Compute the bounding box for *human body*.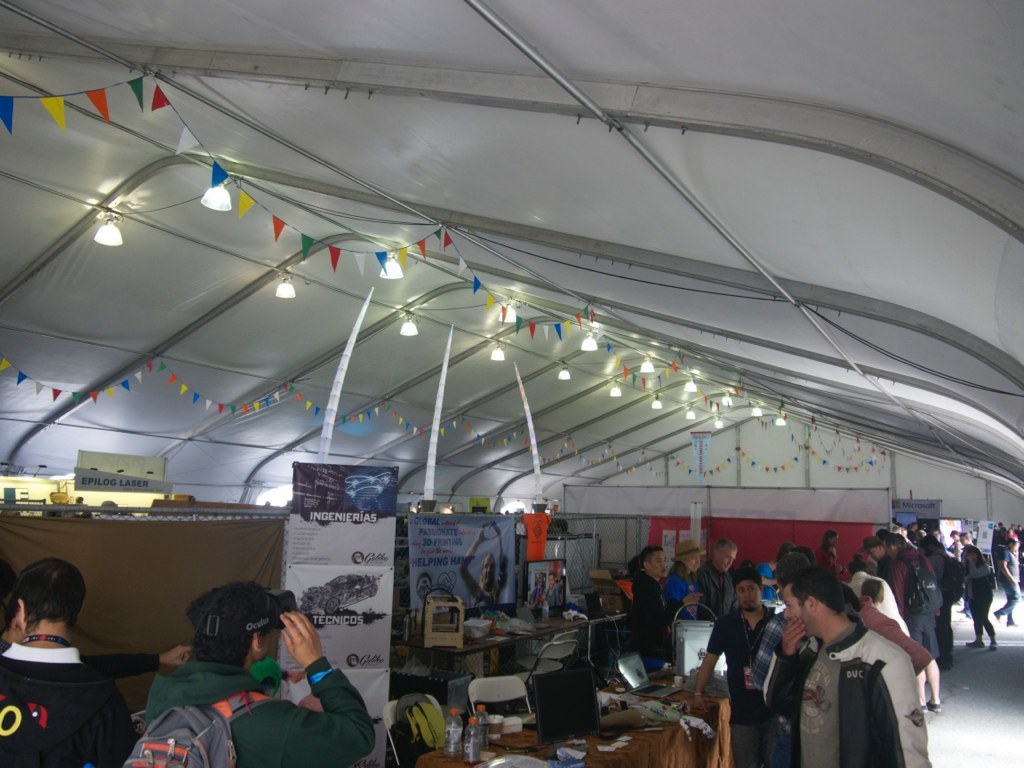
crop(861, 579, 942, 714).
